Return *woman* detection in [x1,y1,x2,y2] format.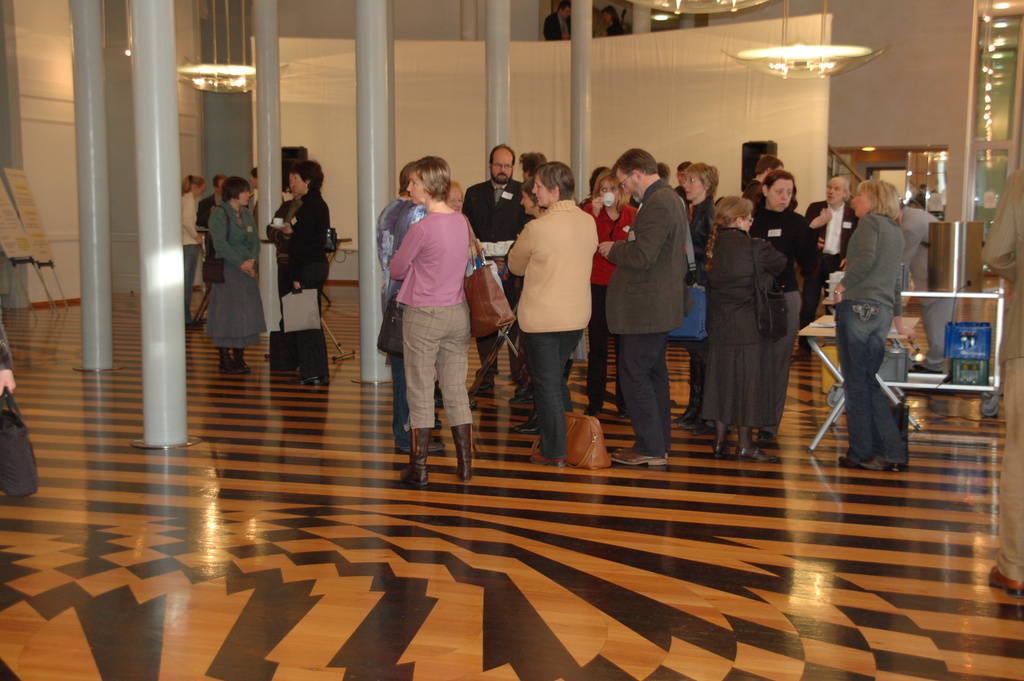
[822,172,906,480].
